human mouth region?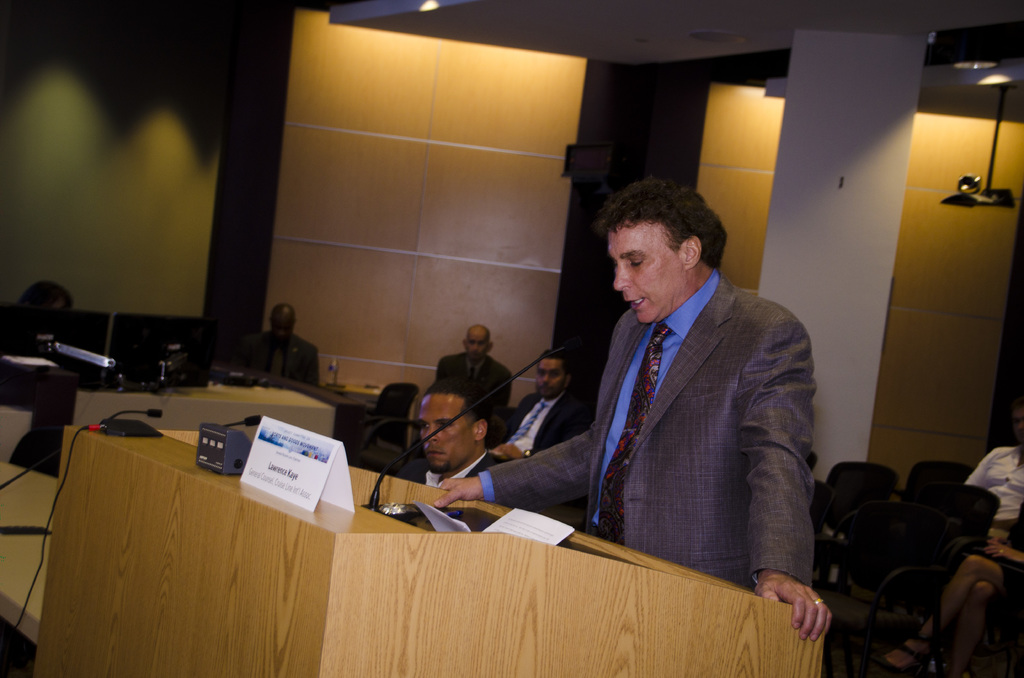
627/297/643/311
